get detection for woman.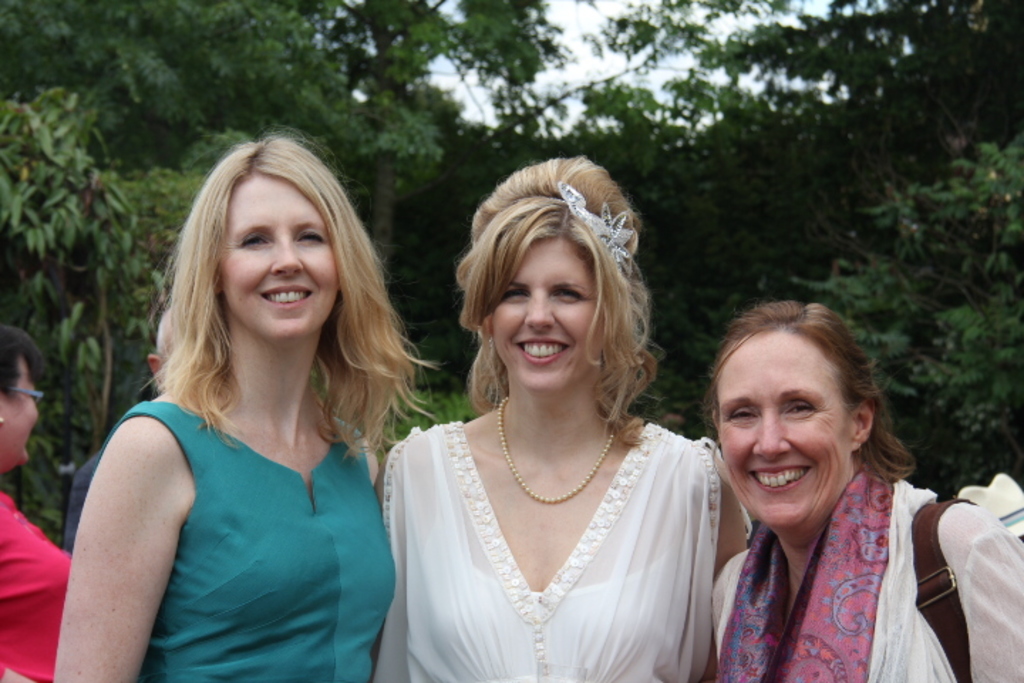
Detection: [left=707, top=299, right=1023, bottom=682].
